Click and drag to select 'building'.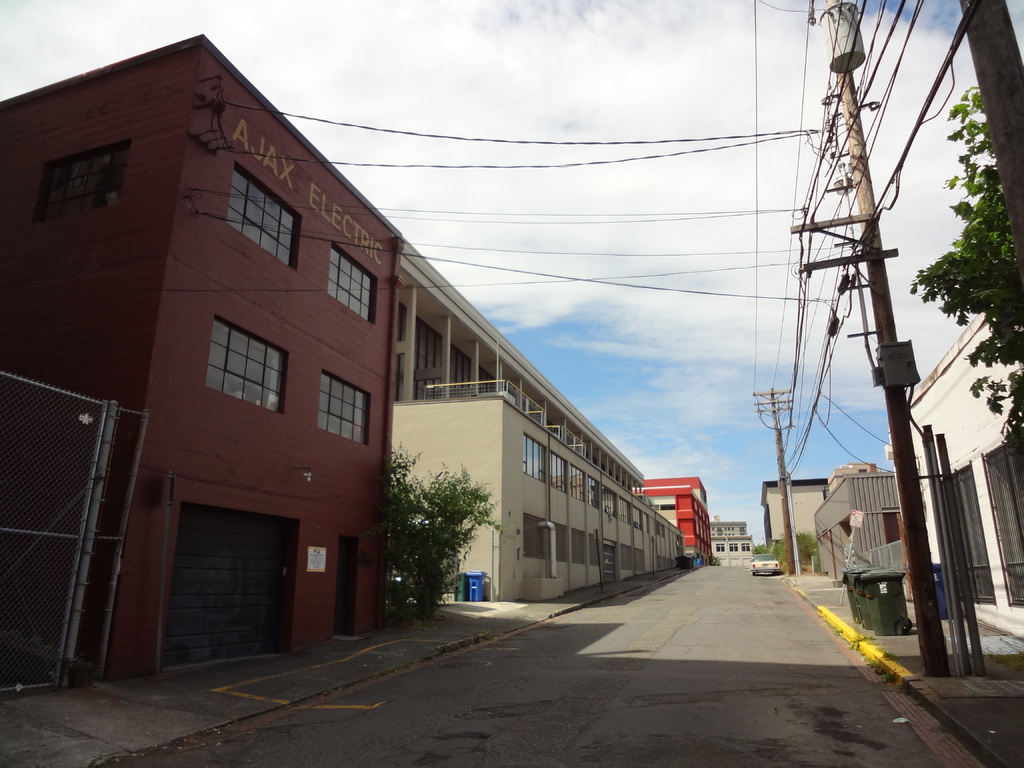
Selection: detection(711, 524, 755, 564).
